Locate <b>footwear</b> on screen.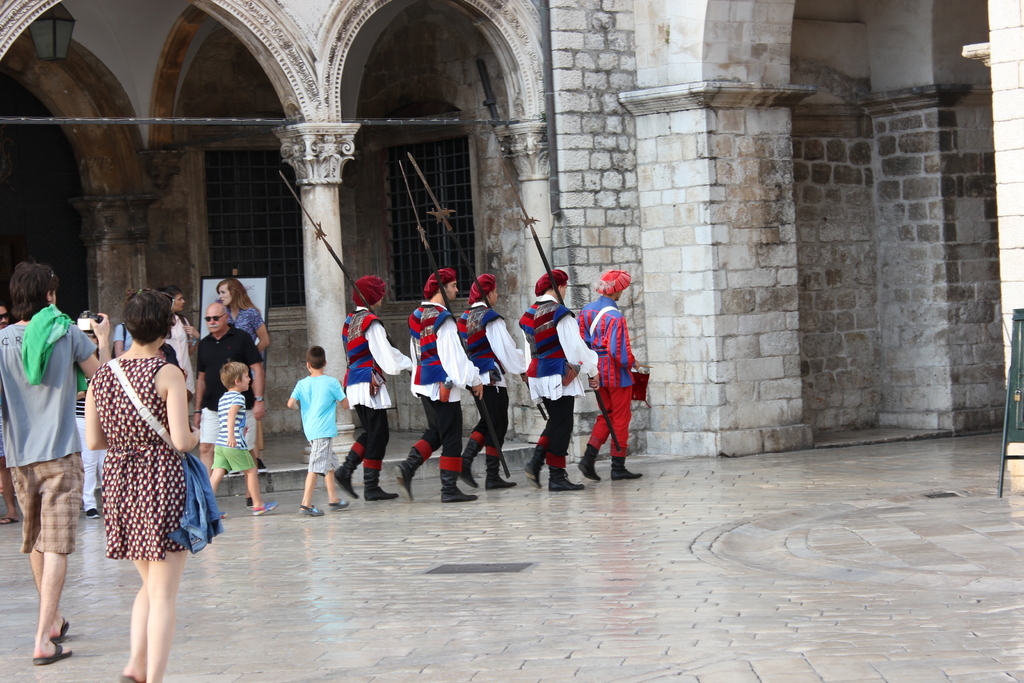
On screen at <box>328,492,349,511</box>.
